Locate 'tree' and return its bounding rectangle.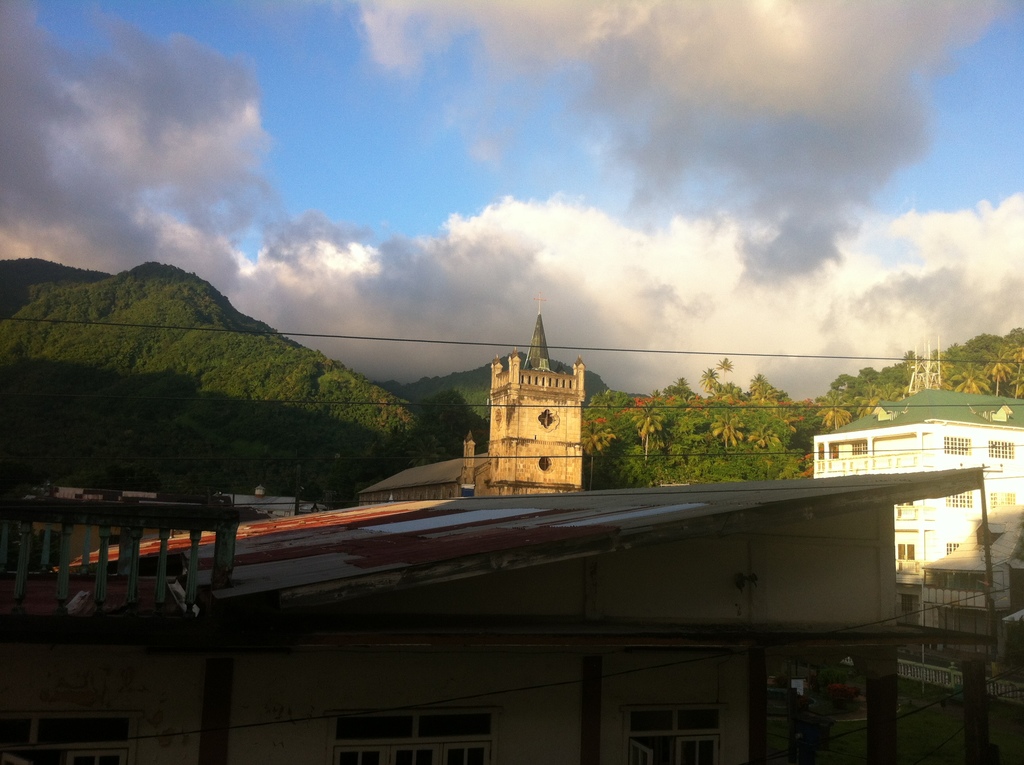
rect(1001, 325, 1023, 344).
